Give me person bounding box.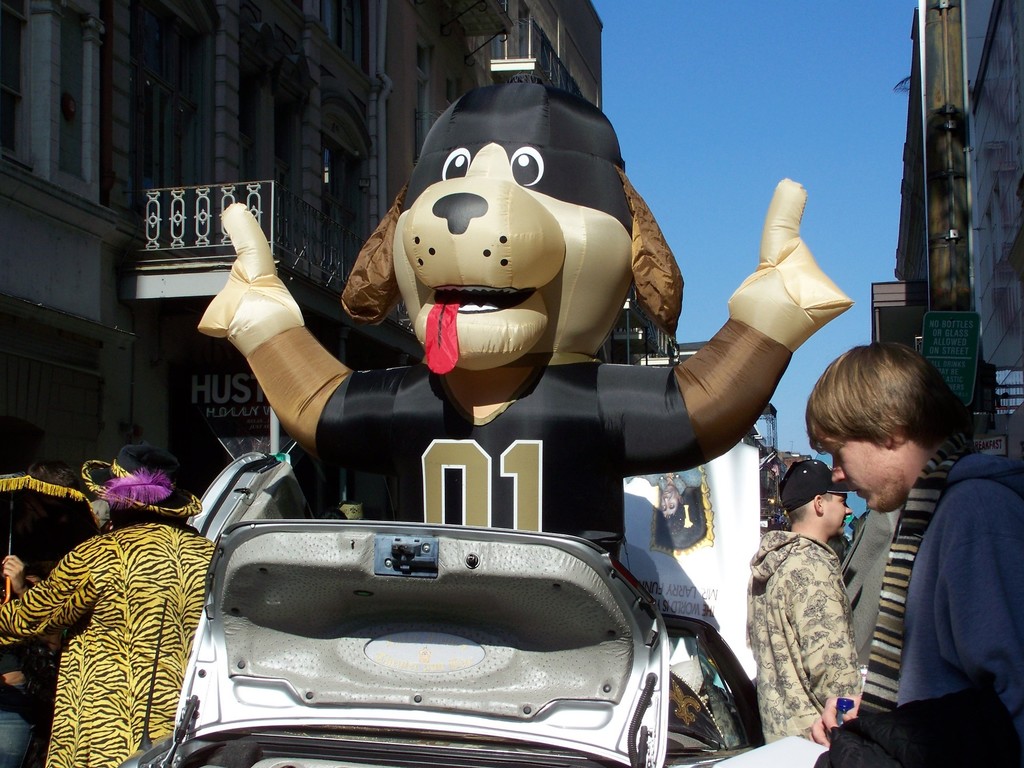
bbox=(739, 452, 862, 738).
